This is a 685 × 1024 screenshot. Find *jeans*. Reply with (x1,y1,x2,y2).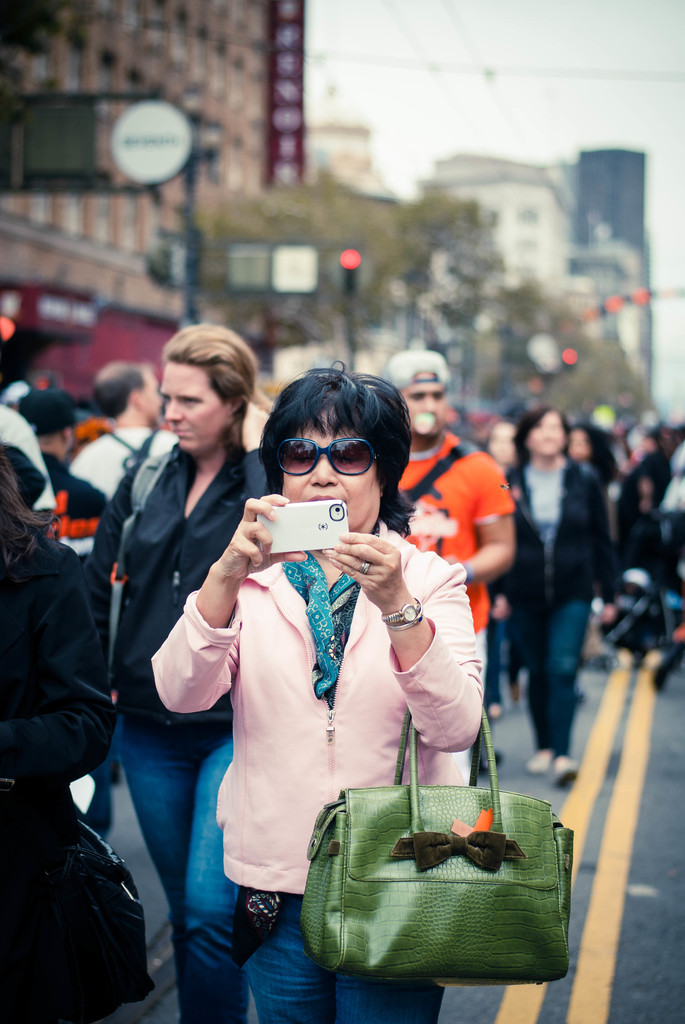
(246,879,434,1023).
